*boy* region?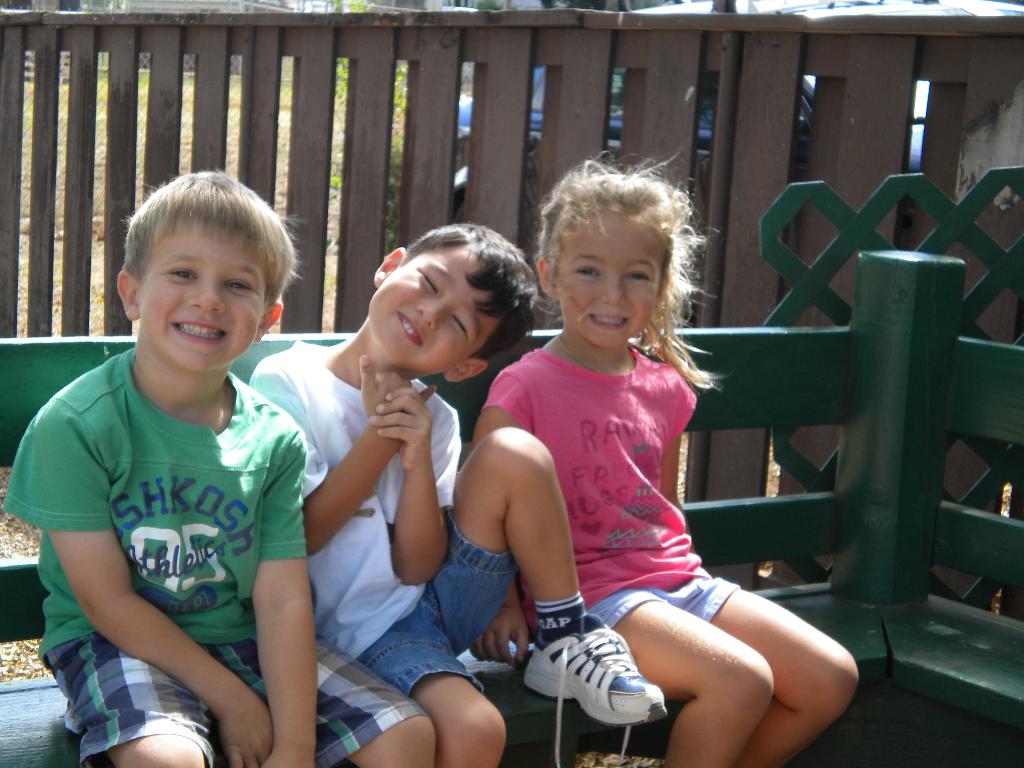
pyautogui.locateOnScreen(51, 179, 356, 758)
